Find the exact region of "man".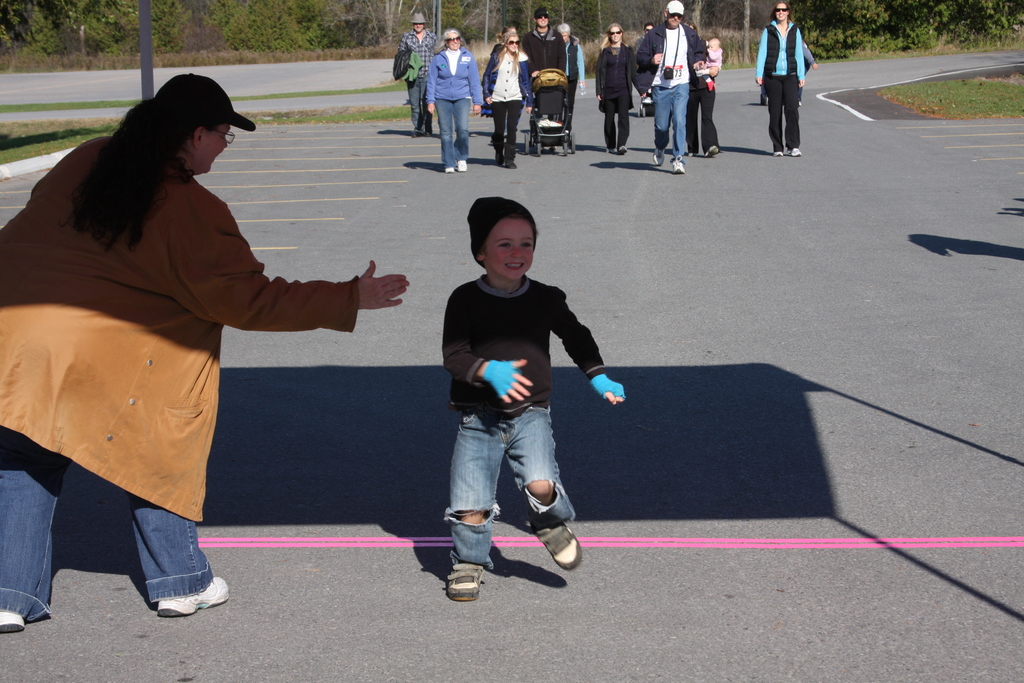
Exact region: crop(397, 13, 440, 139).
